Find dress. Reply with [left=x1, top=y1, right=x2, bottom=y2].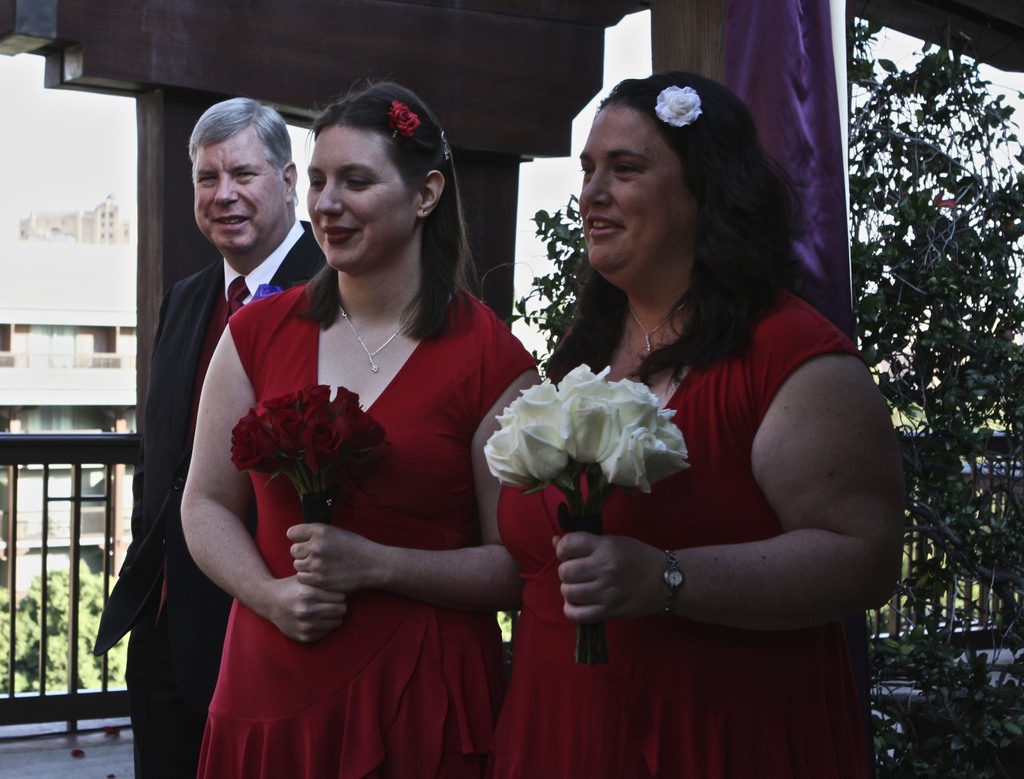
[left=491, top=278, right=869, bottom=778].
